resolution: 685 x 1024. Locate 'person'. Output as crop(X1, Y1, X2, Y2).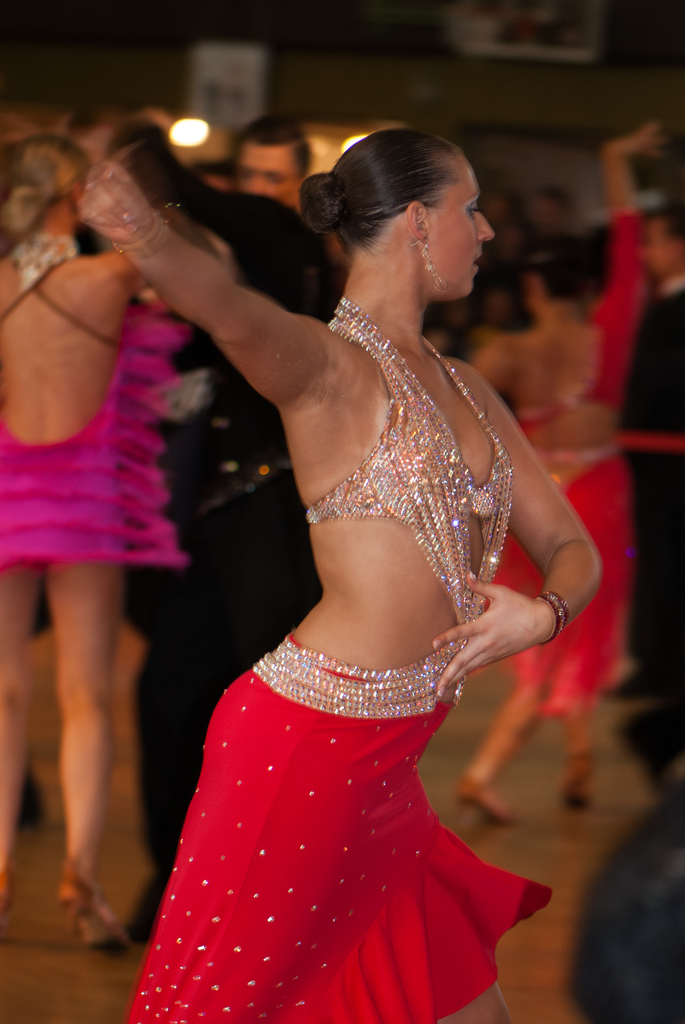
crop(227, 120, 321, 205).
